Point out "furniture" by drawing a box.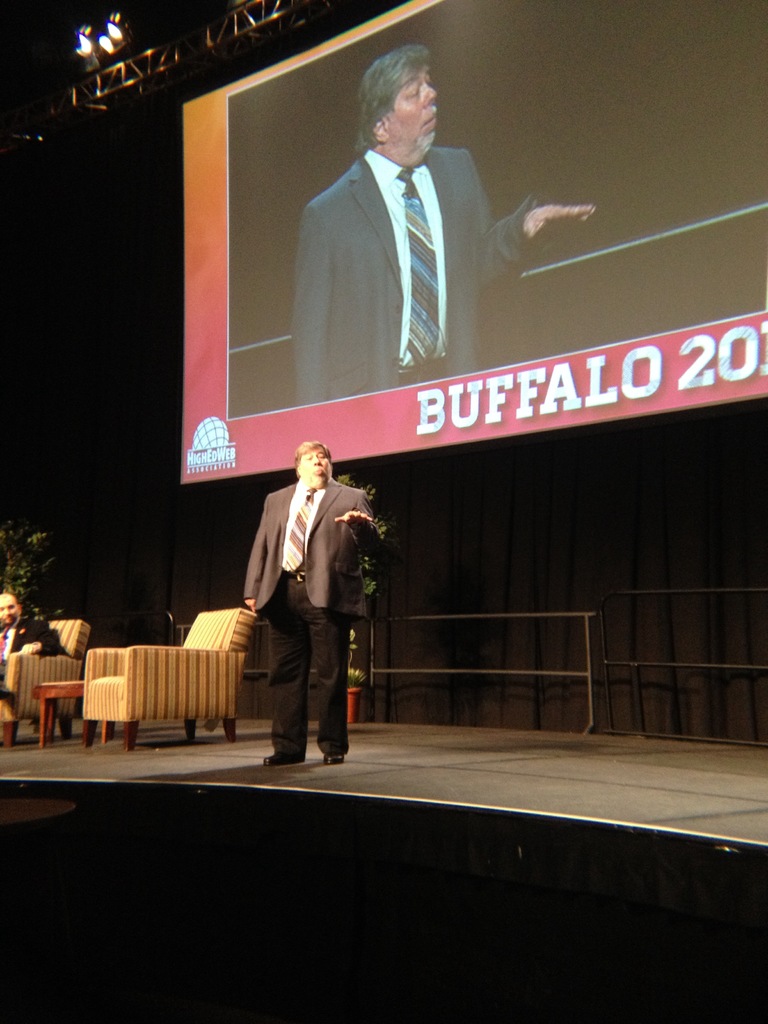
Rect(30, 680, 116, 750).
